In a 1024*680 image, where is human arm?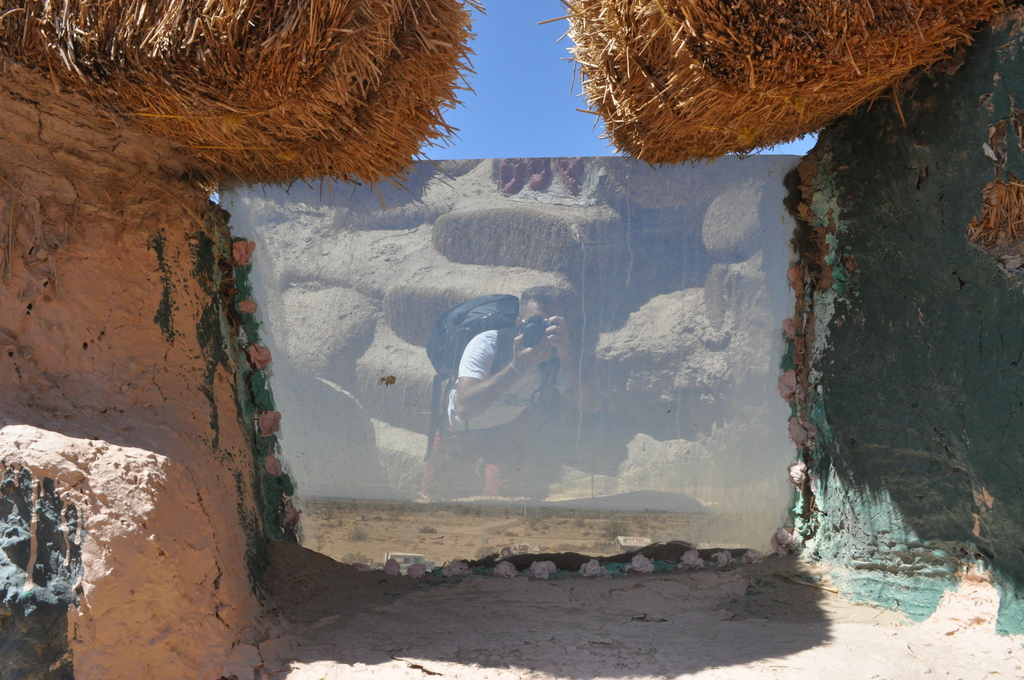
456:323:546:432.
